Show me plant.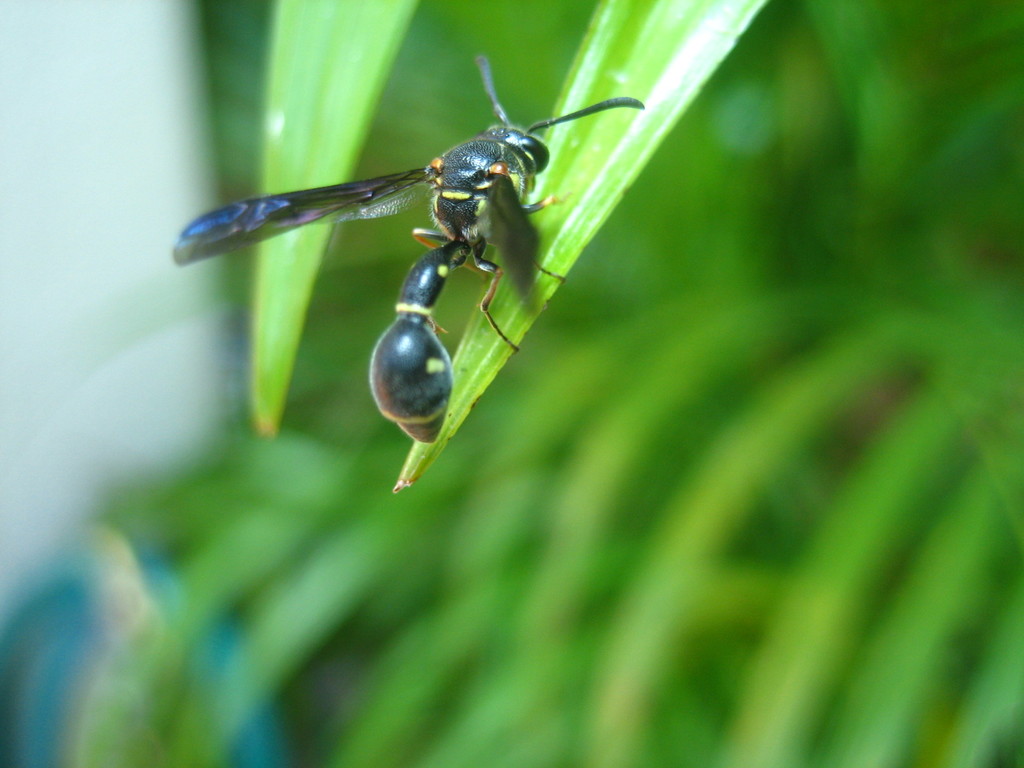
plant is here: bbox(248, 0, 766, 484).
